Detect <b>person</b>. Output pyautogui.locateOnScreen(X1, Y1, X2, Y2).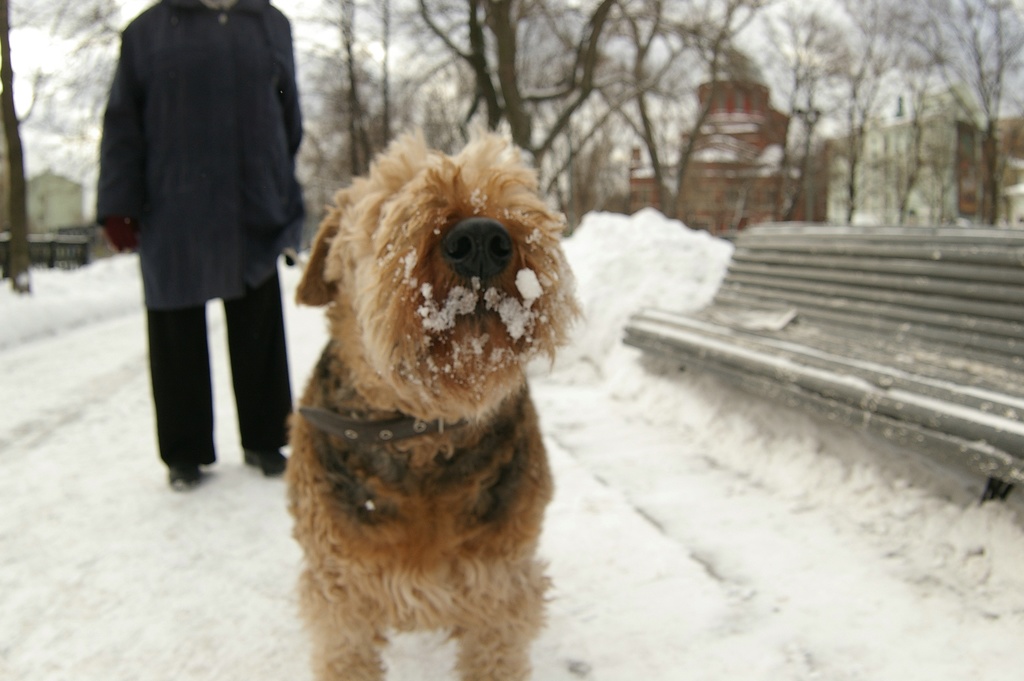
pyautogui.locateOnScreen(97, 11, 302, 509).
